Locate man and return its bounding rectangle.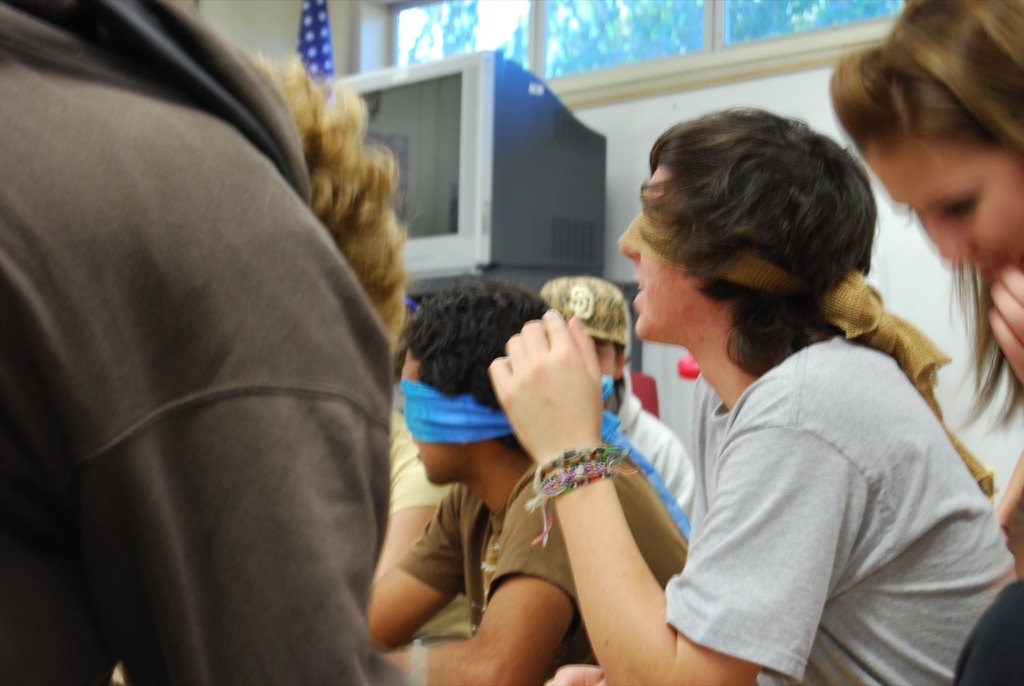
BBox(349, 276, 699, 685).
